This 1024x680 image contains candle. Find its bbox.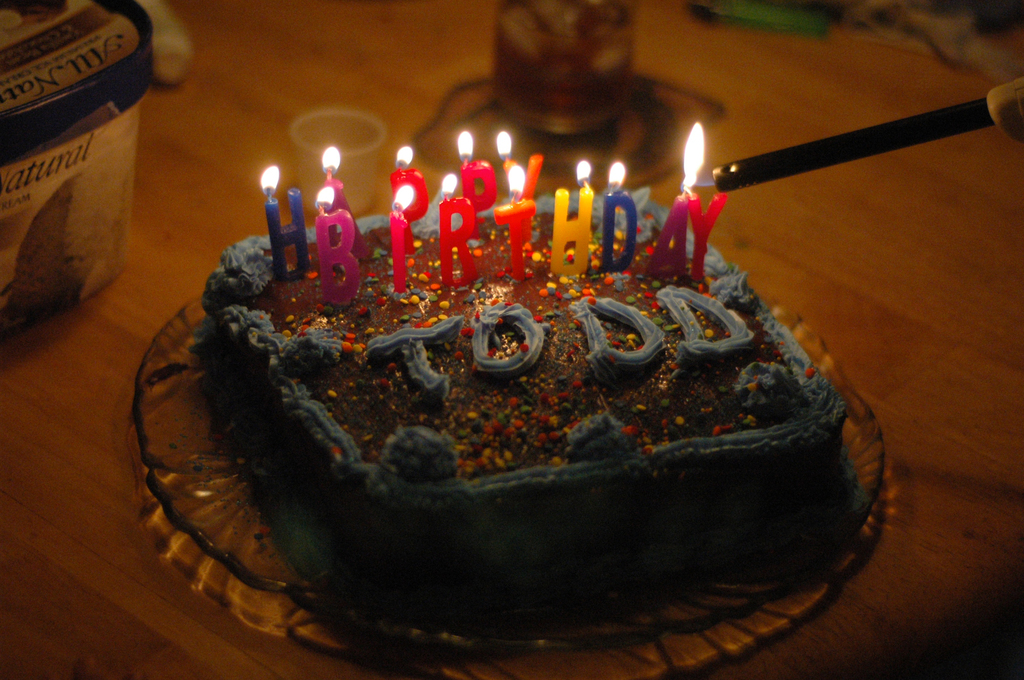
(545, 159, 595, 276).
